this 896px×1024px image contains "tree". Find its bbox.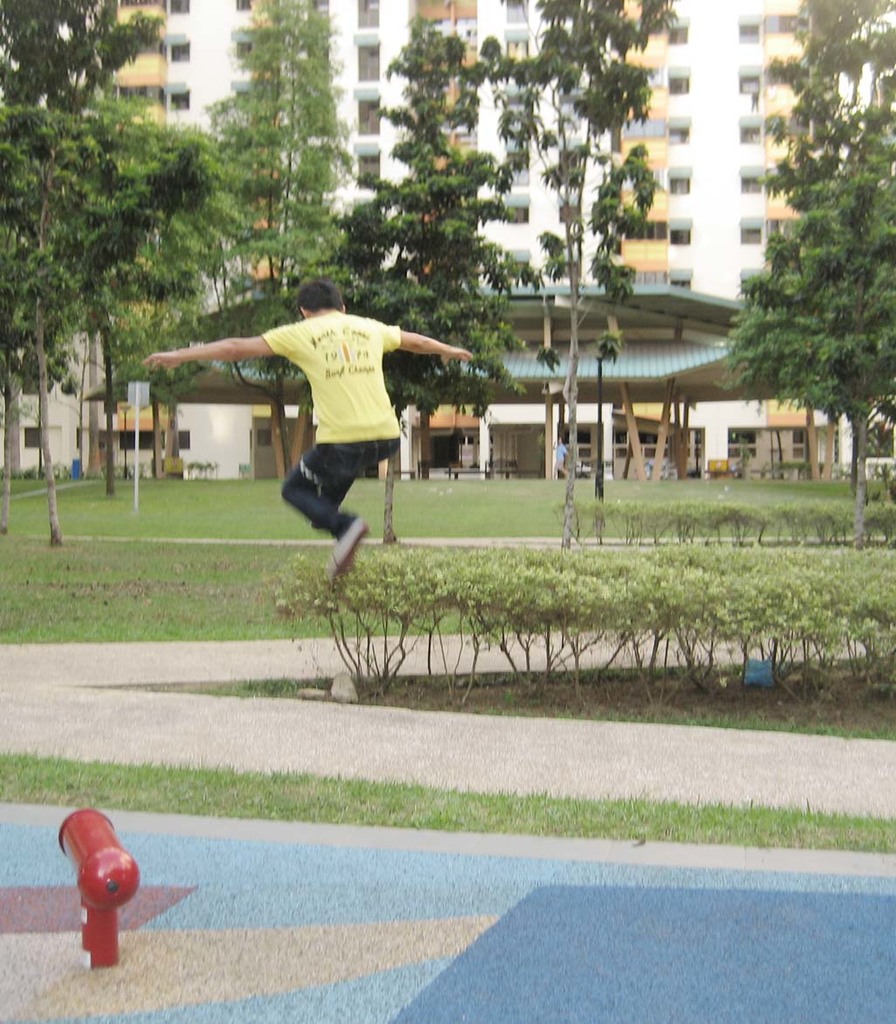
locate(492, 0, 693, 533).
